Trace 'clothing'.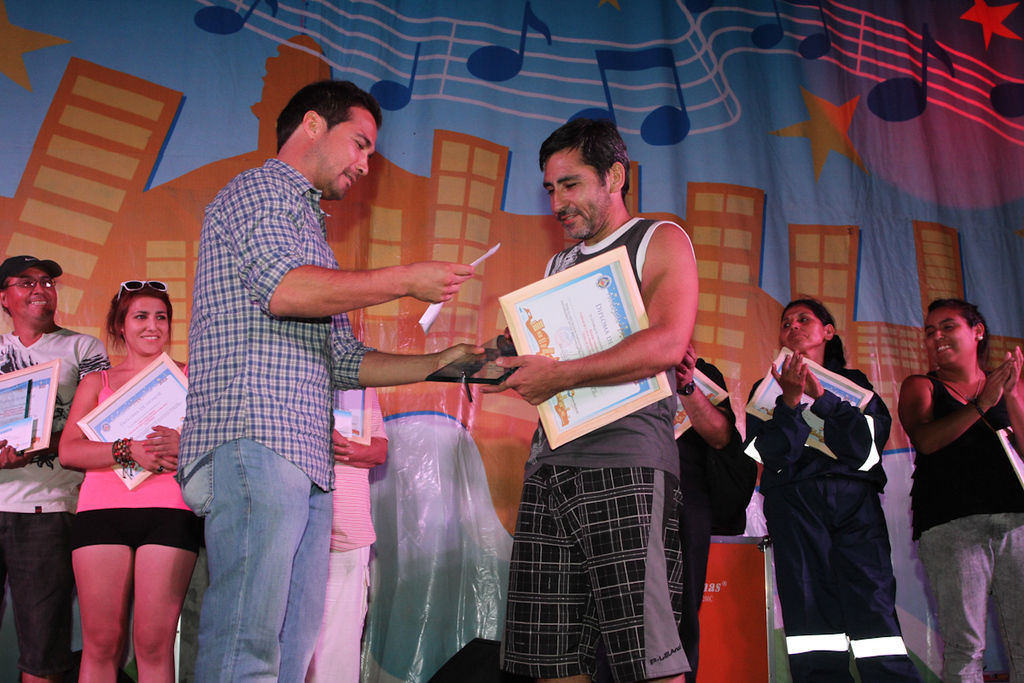
Traced to [73, 361, 210, 548].
